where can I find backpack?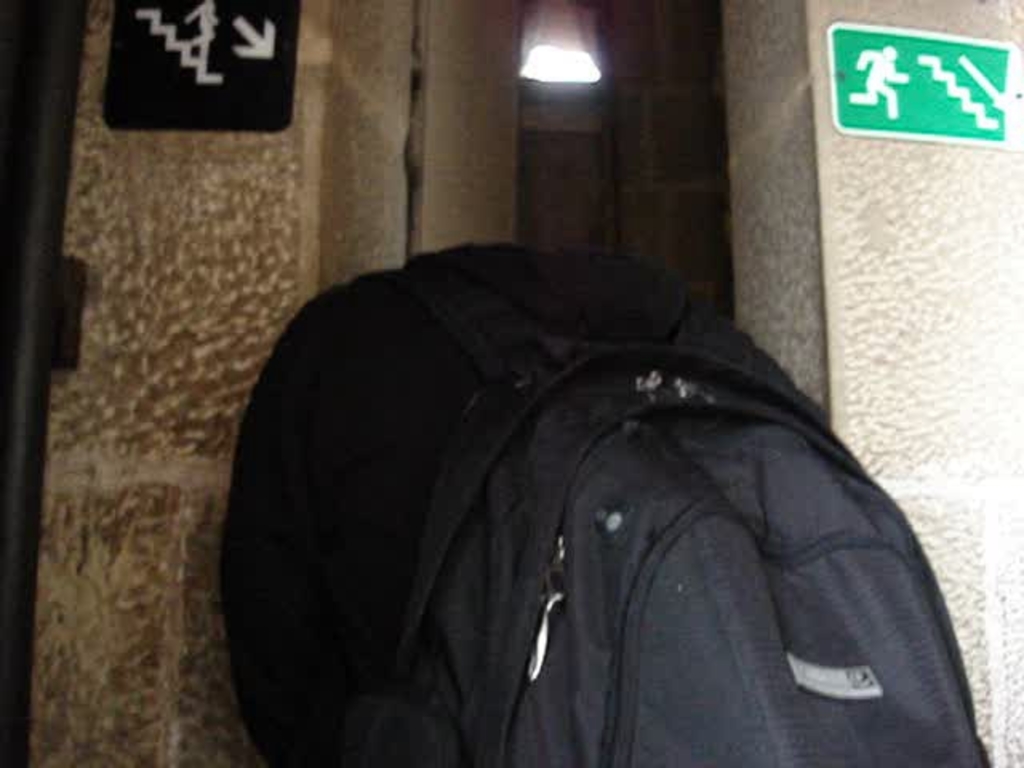
You can find it at x1=221 y1=238 x2=984 y2=766.
